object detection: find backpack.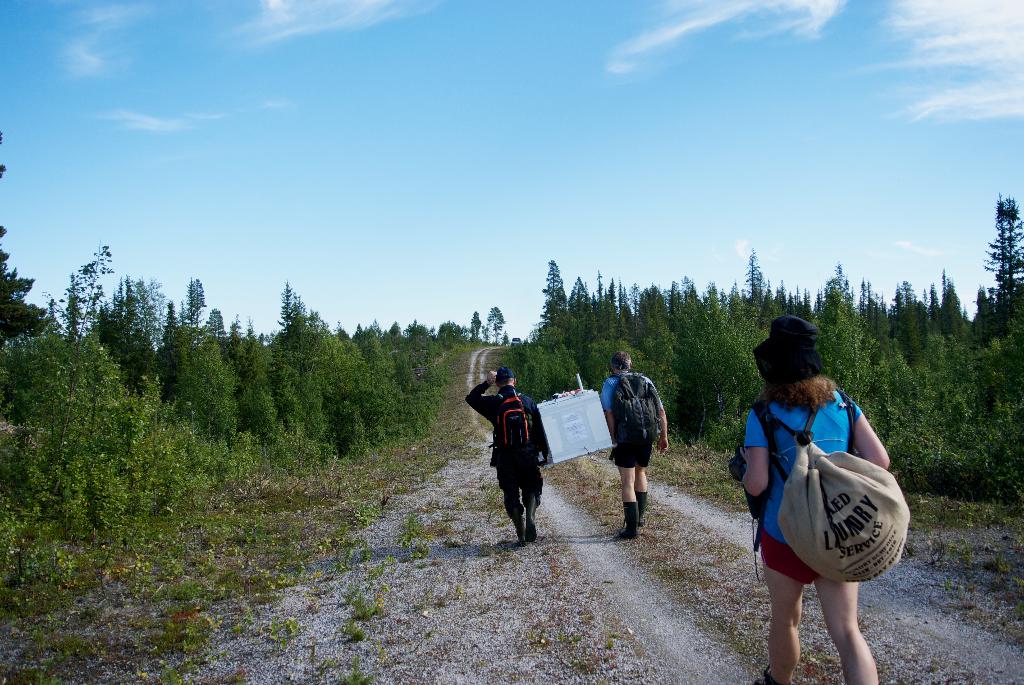
611:372:662:454.
